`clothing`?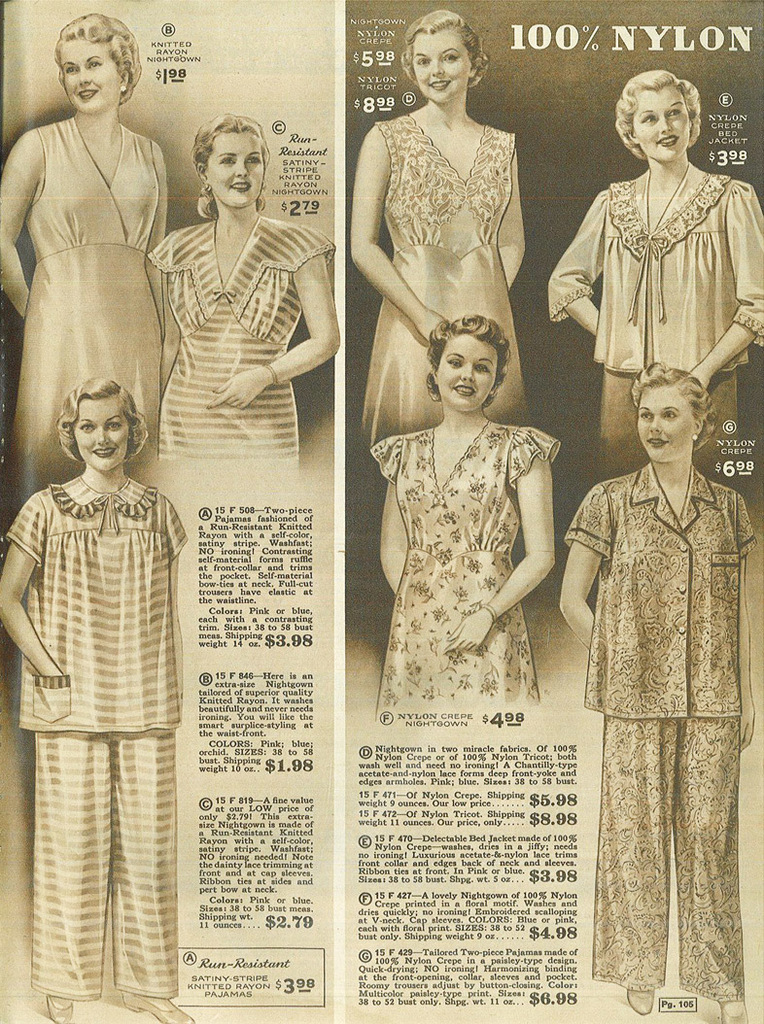
select_region(149, 214, 346, 479)
